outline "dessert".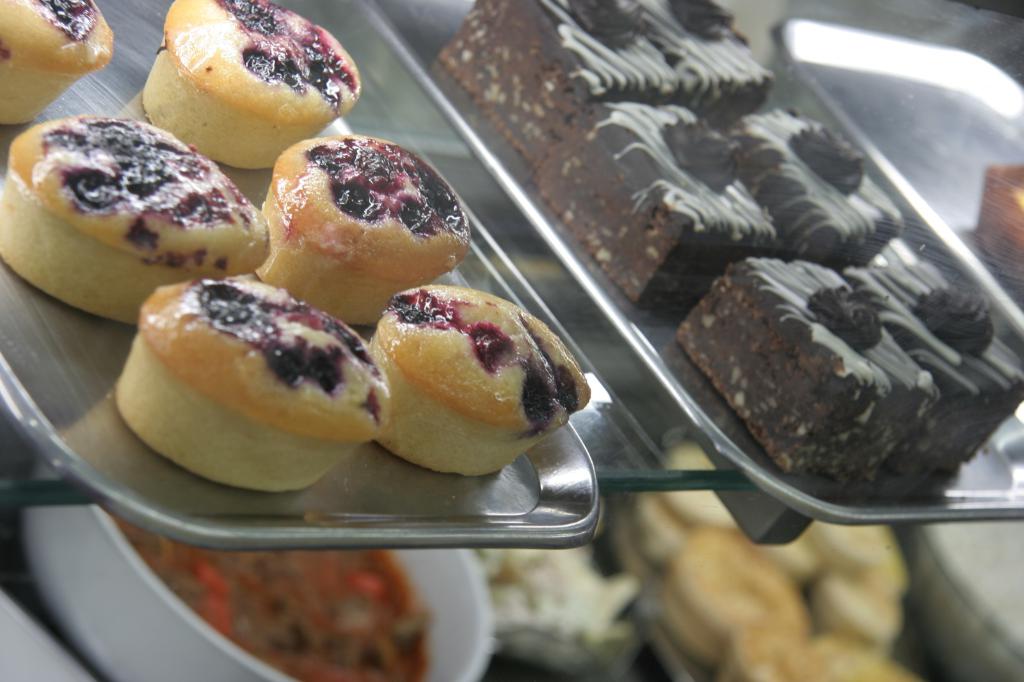
Outline: {"left": 7, "top": 120, "right": 273, "bottom": 319}.
